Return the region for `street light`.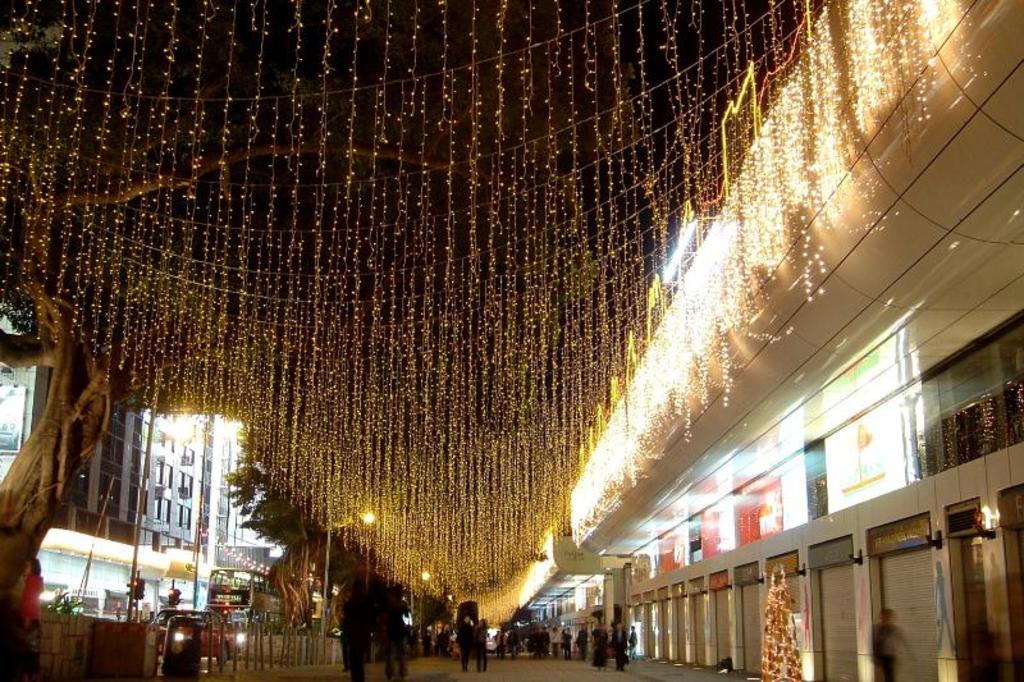
rect(410, 566, 439, 638).
